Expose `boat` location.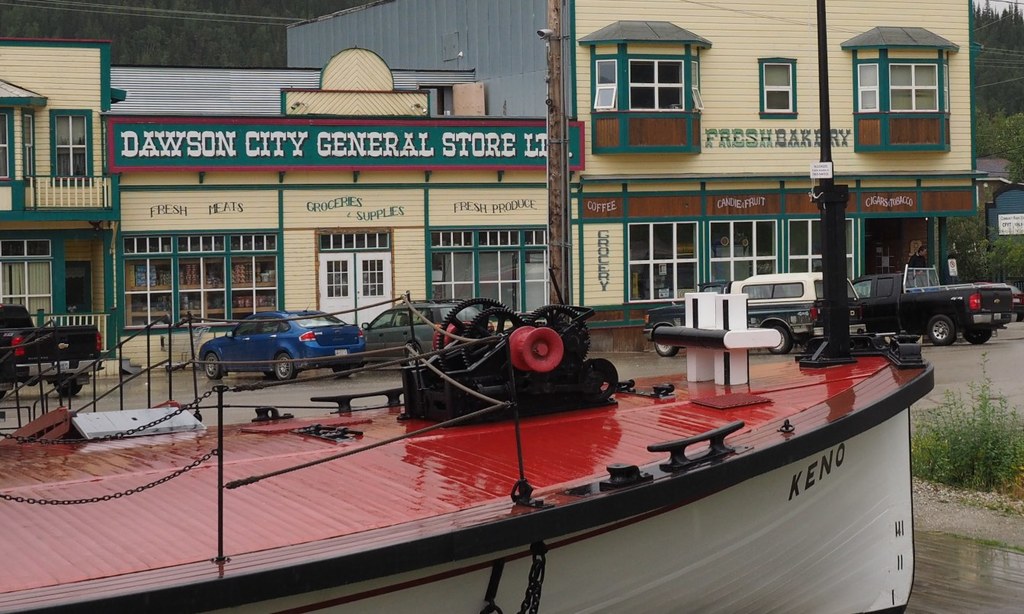
Exposed at (left=0, top=0, right=945, bottom=613).
